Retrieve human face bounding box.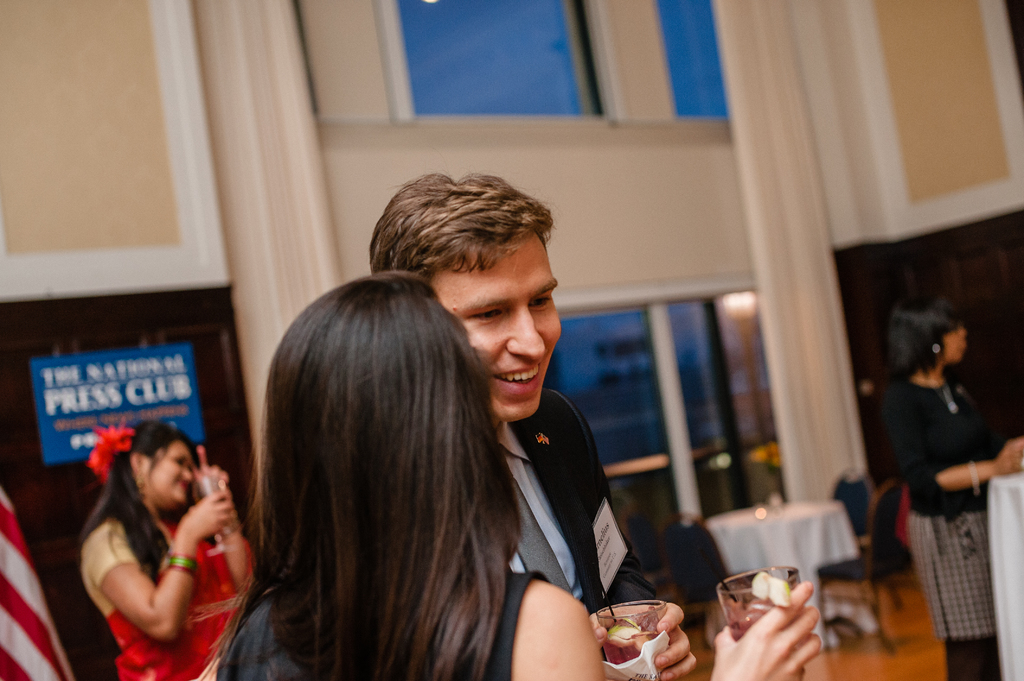
Bounding box: (428,233,562,424).
